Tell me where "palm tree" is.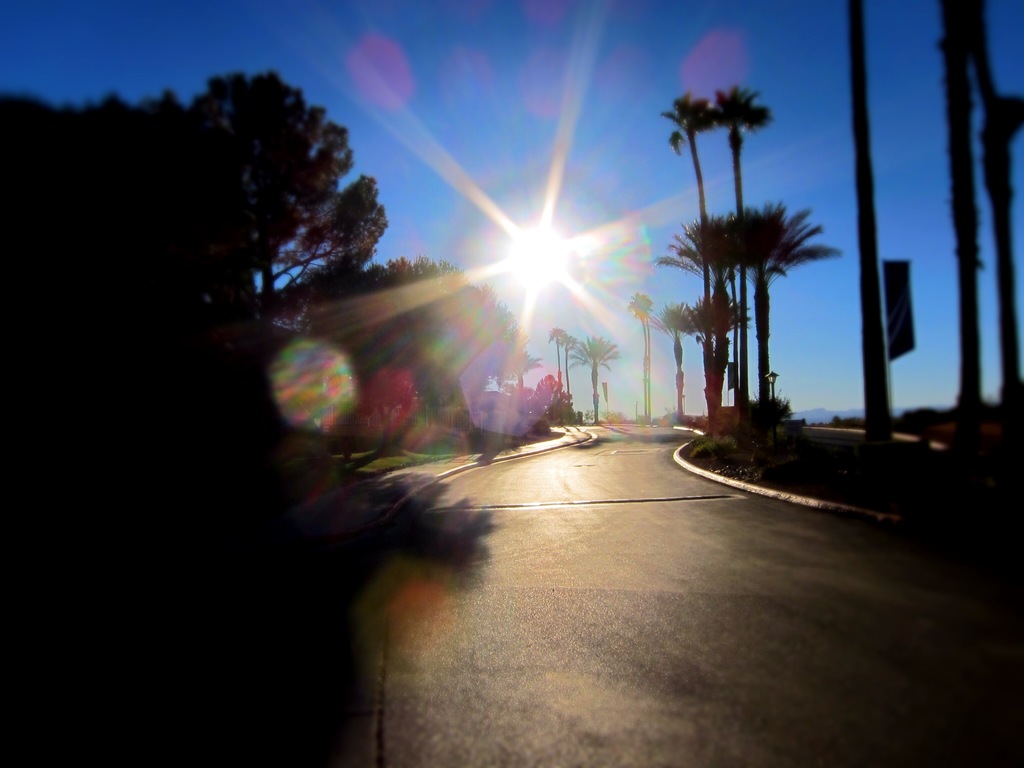
"palm tree" is at [left=707, top=86, right=773, bottom=419].
